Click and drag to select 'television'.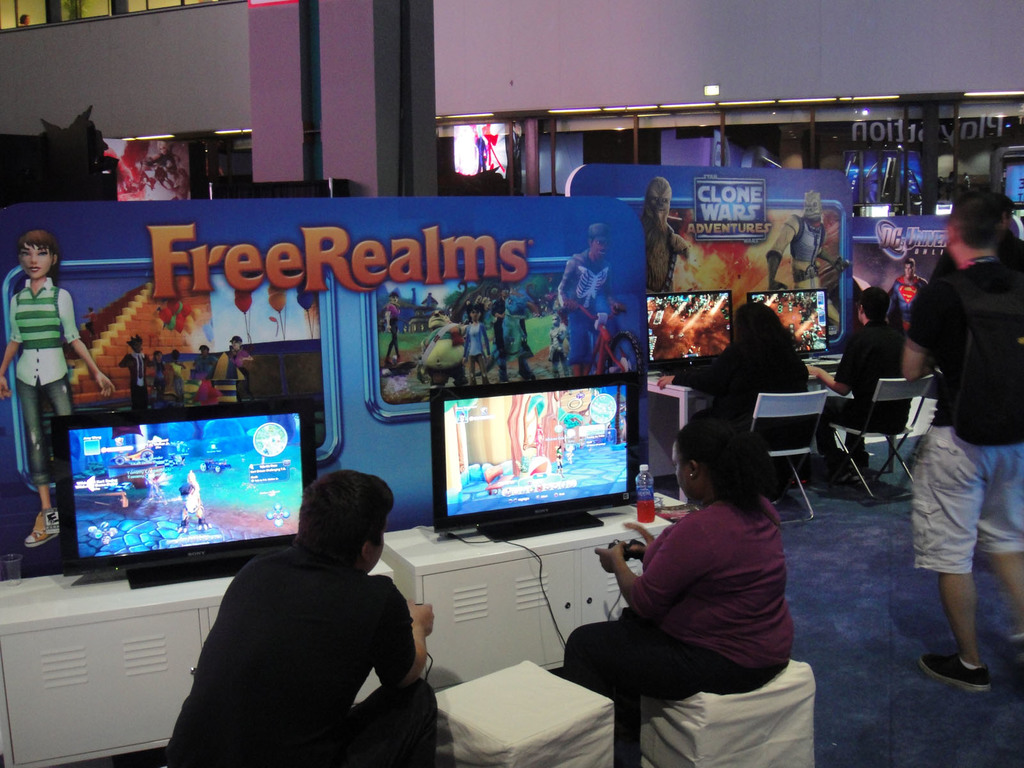
Selection: bbox(49, 397, 318, 589).
